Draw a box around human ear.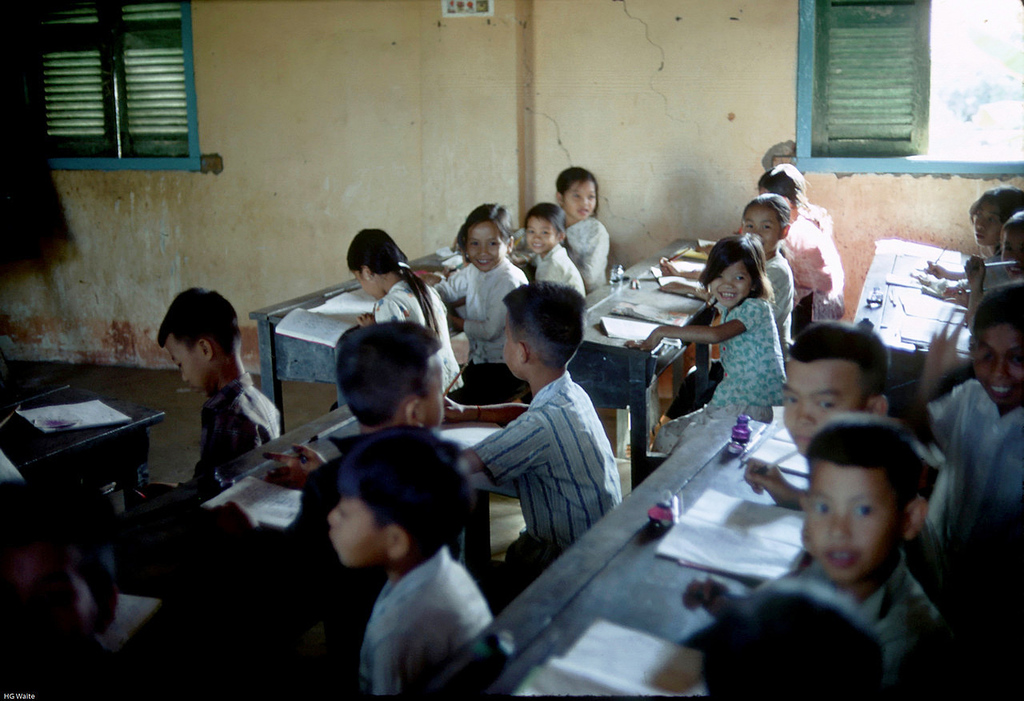
Rect(518, 342, 525, 366).
